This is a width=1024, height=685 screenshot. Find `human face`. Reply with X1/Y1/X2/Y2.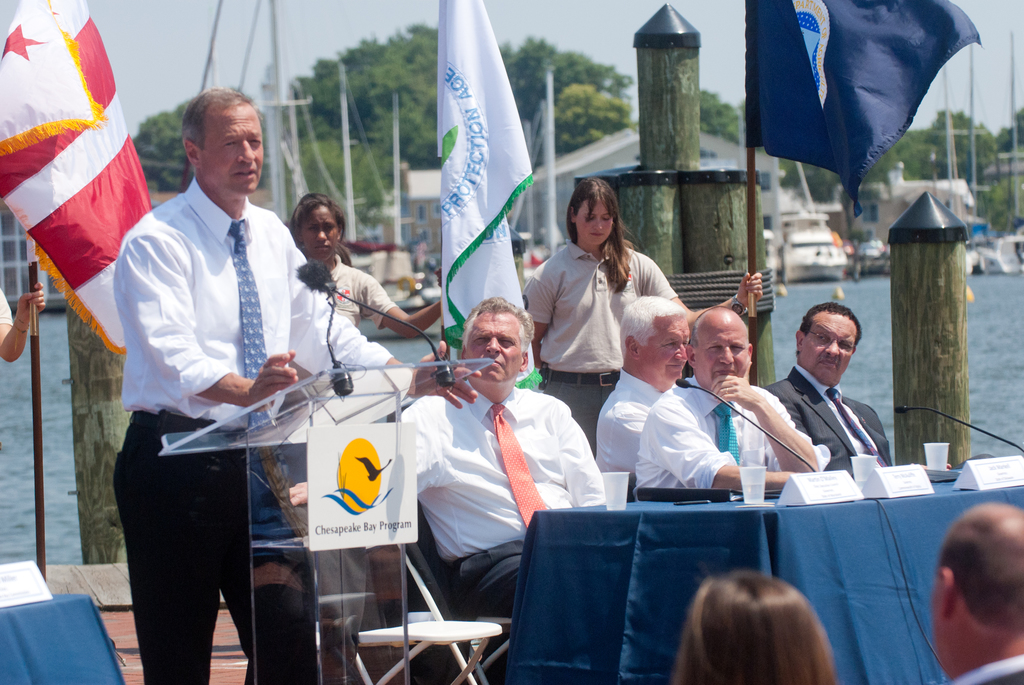
193/101/260/194.
